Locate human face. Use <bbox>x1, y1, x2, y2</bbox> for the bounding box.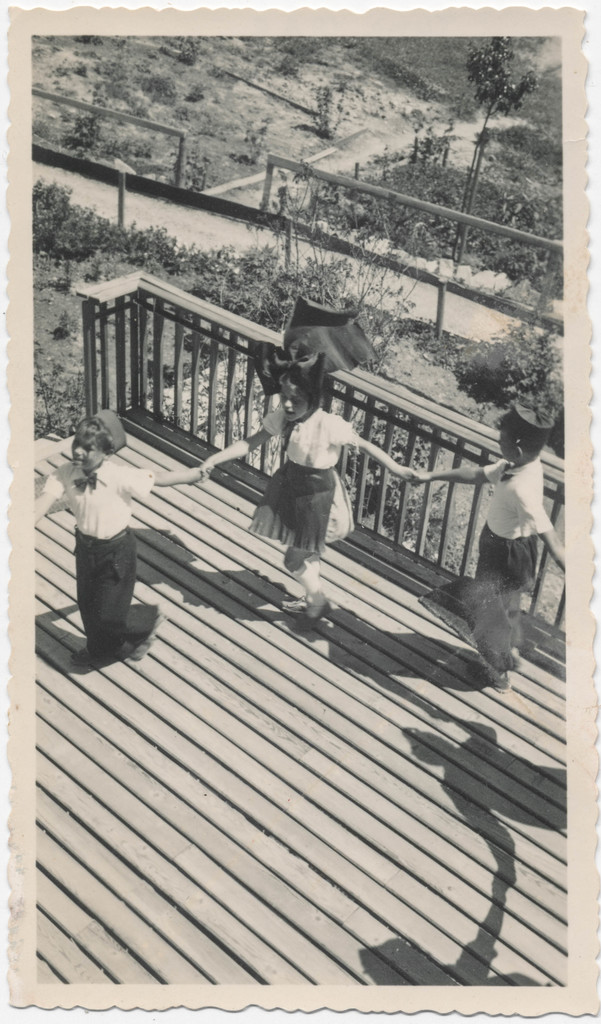
<bbox>65, 431, 99, 468</bbox>.
